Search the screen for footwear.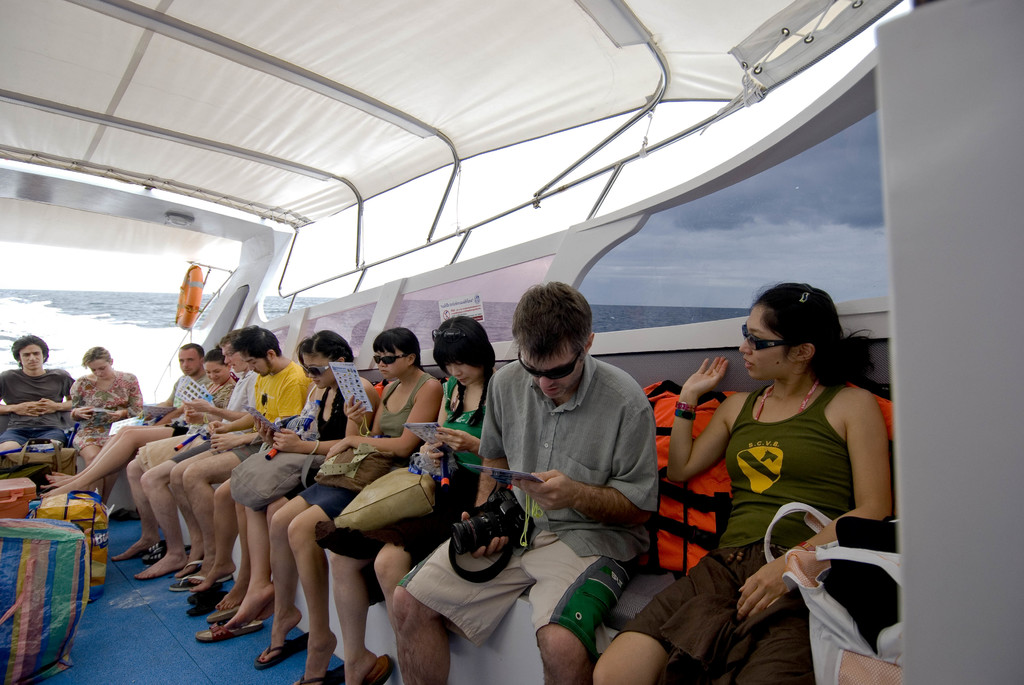
Found at rect(143, 537, 166, 559).
